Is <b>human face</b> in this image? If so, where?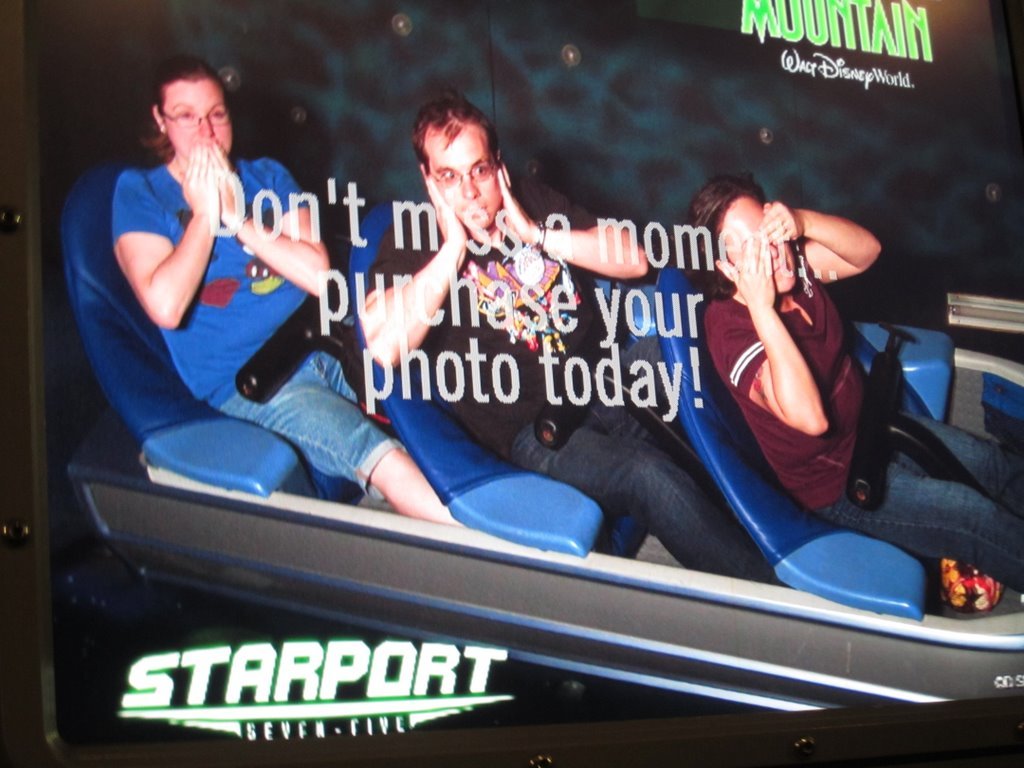
Yes, at l=164, t=76, r=229, b=156.
